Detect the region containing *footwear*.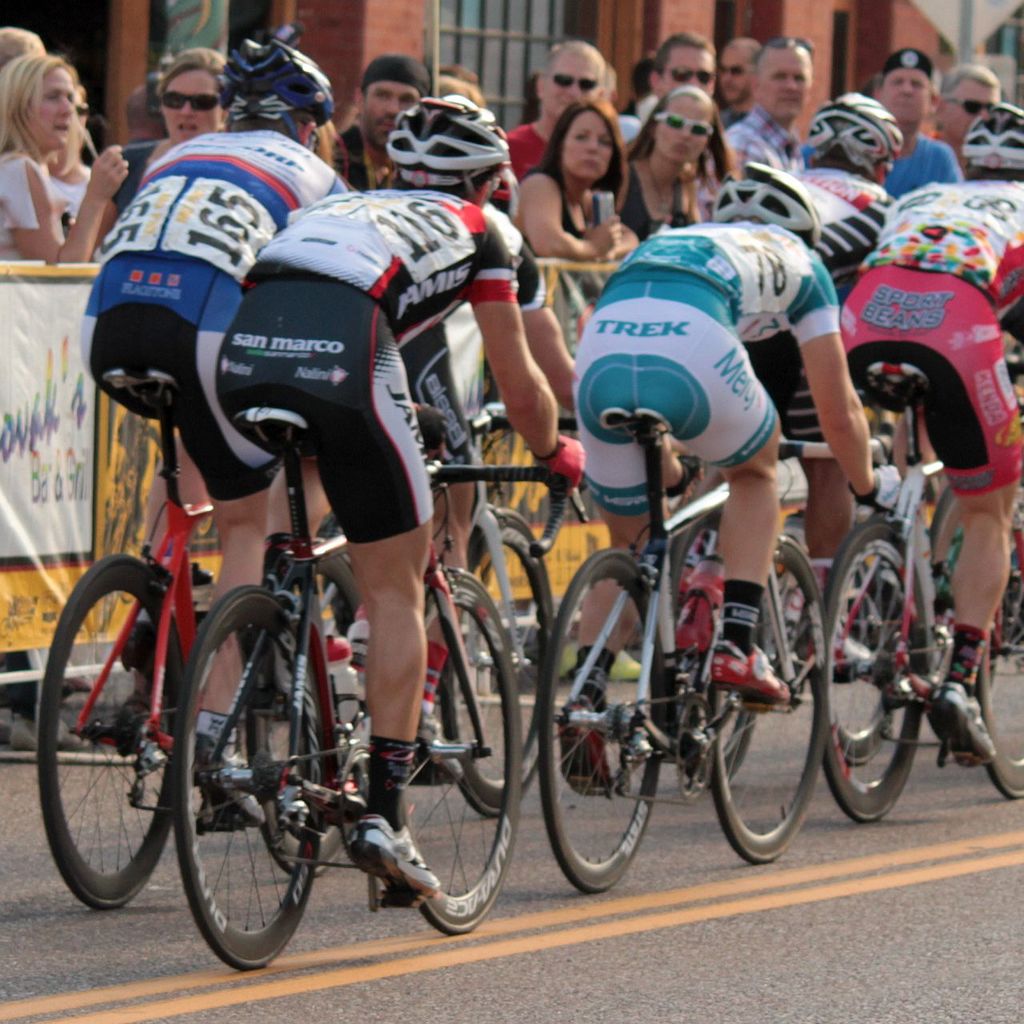
BBox(408, 738, 464, 786).
